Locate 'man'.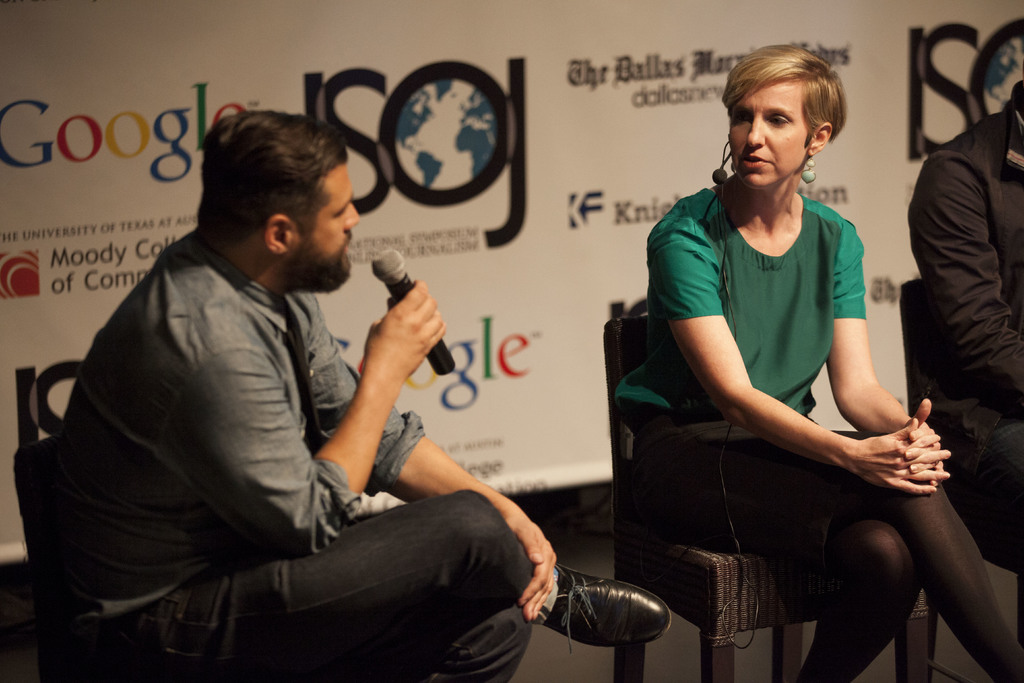
Bounding box: bbox=[28, 103, 605, 670].
